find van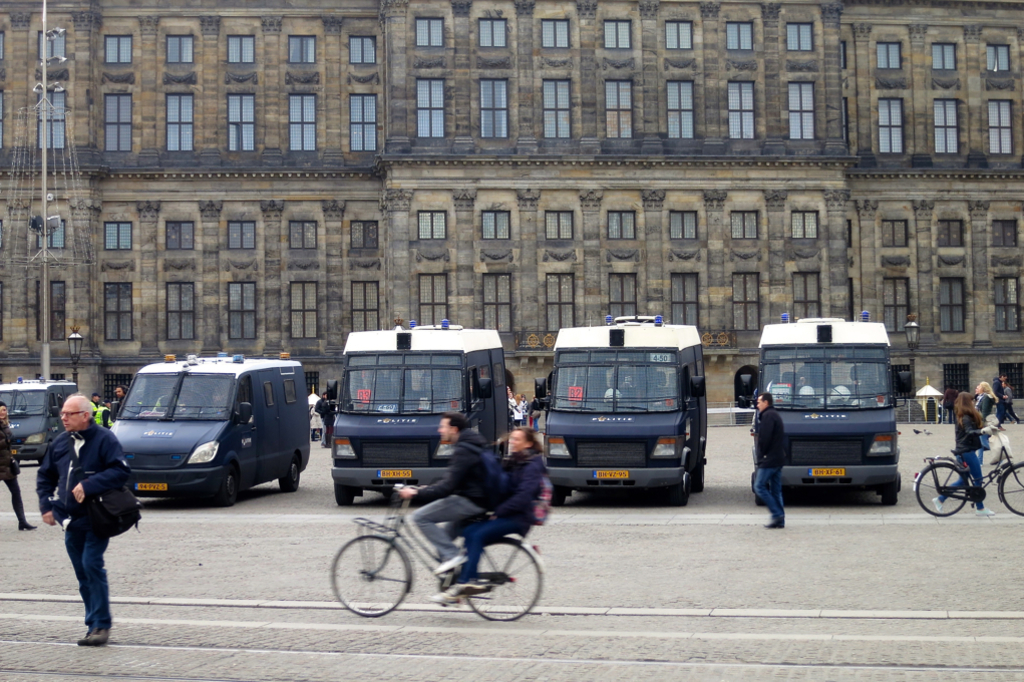
103, 351, 312, 505
